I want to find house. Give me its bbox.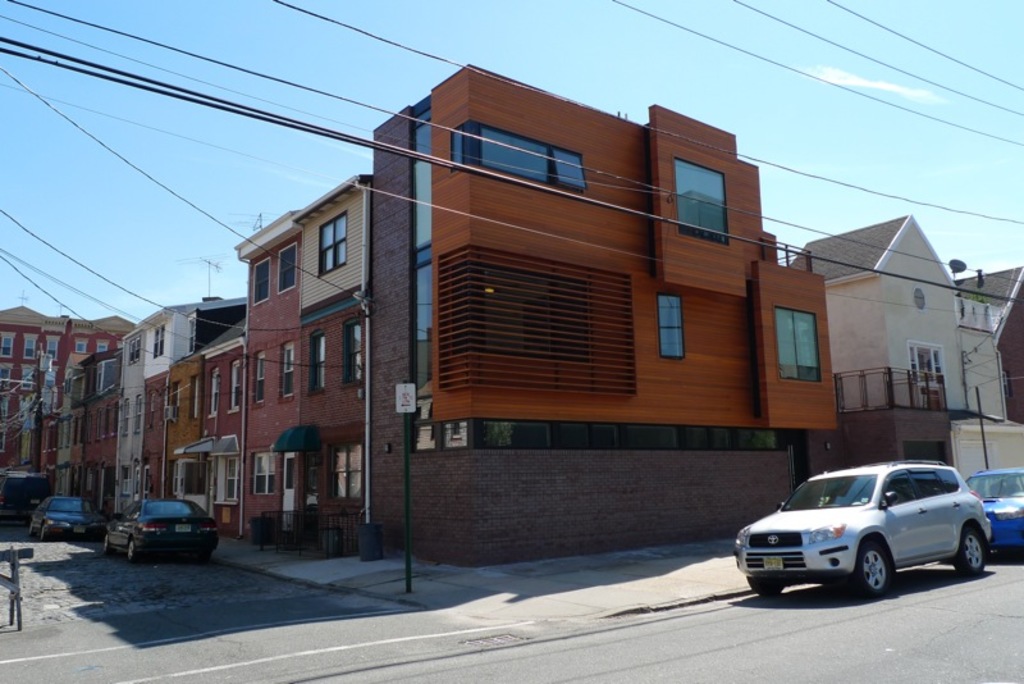
(x1=812, y1=209, x2=1023, y2=498).
